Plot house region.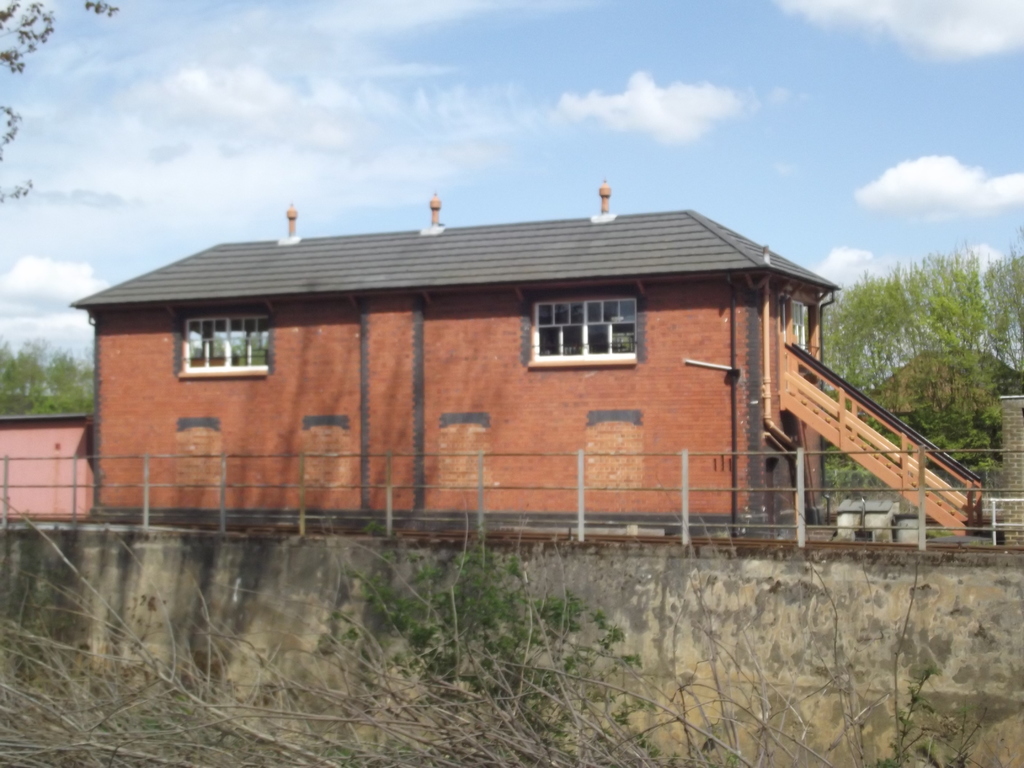
Plotted at [left=993, top=380, right=1023, bottom=552].
